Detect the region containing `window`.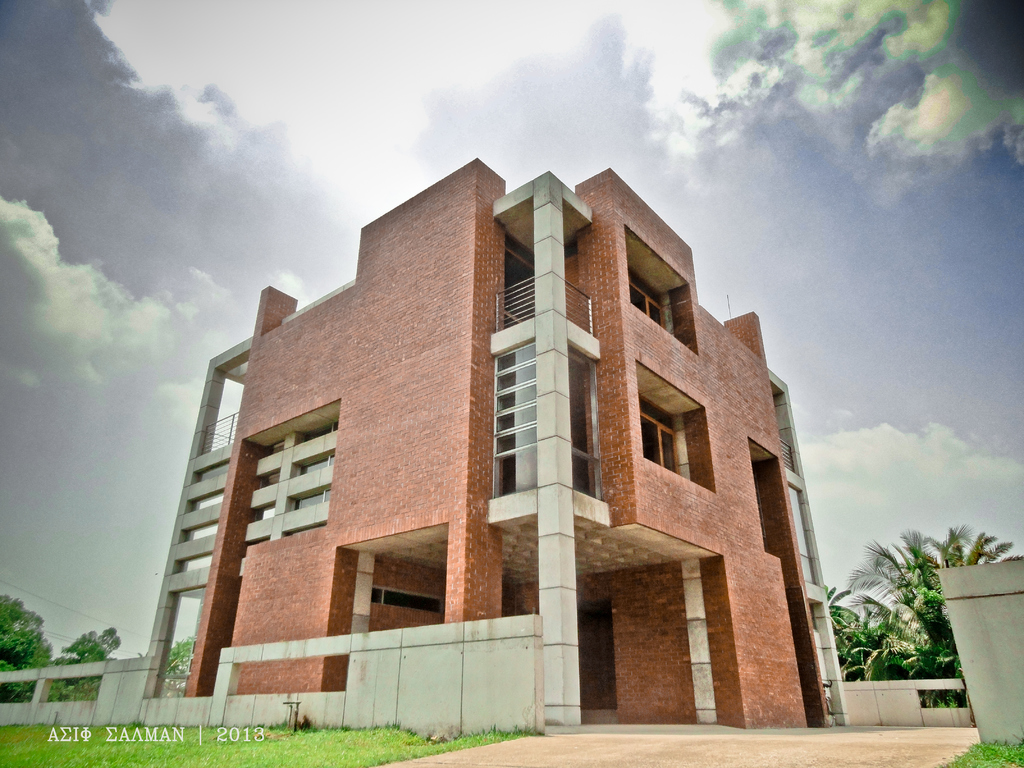
rect(636, 362, 718, 495).
